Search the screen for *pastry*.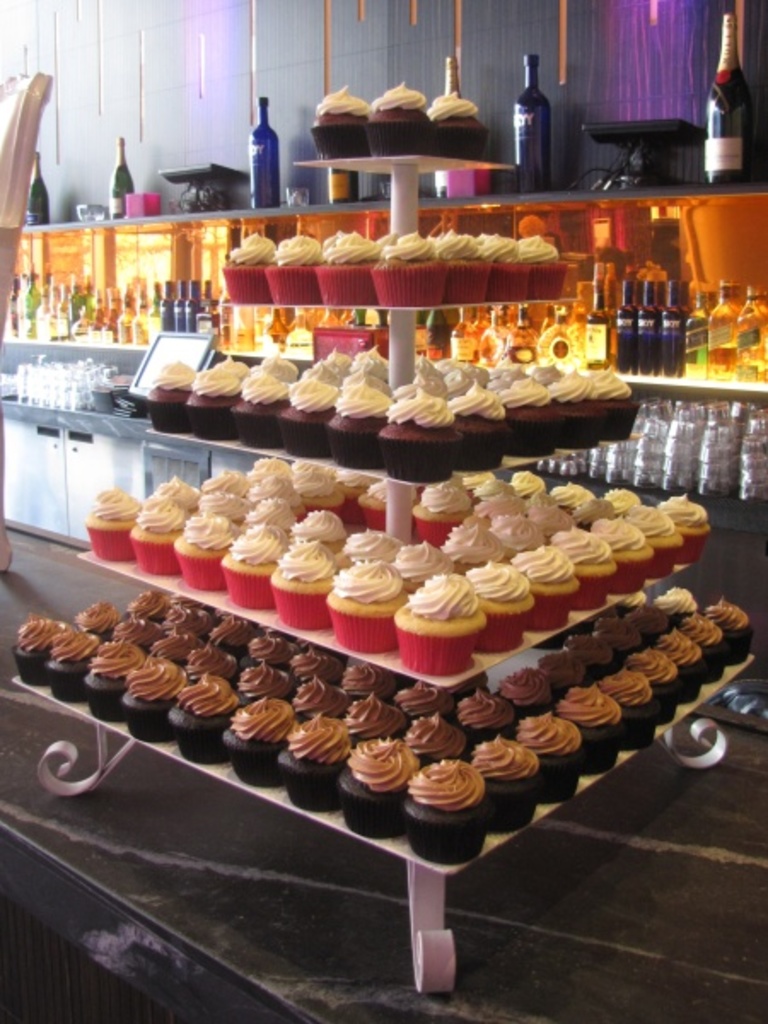
Found at bbox(565, 623, 621, 669).
